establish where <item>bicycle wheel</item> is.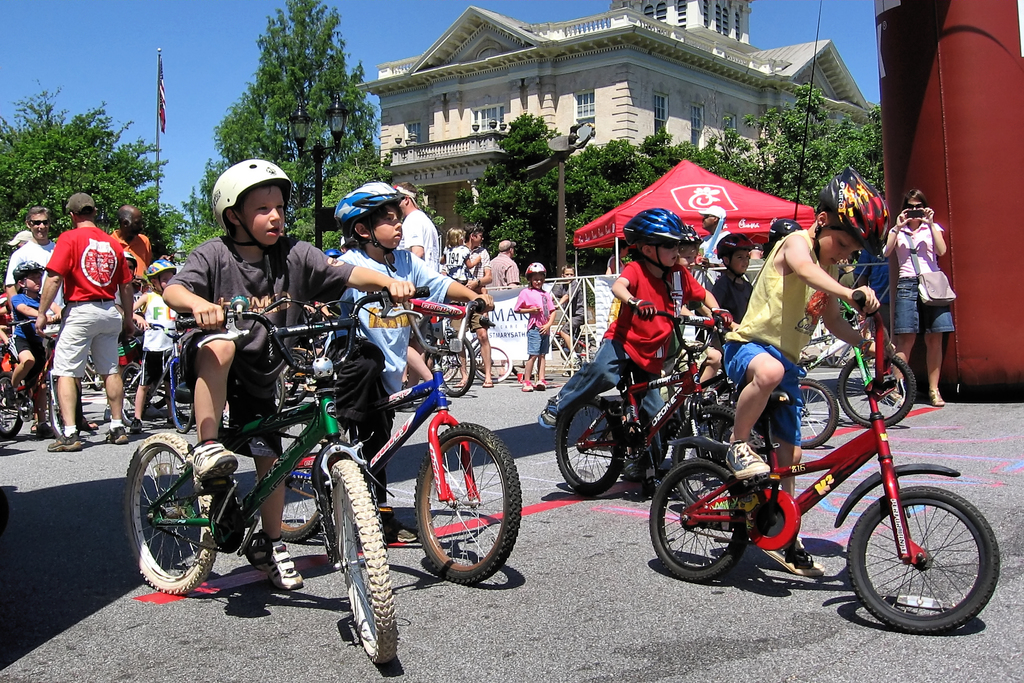
Established at {"x1": 255, "y1": 418, "x2": 319, "y2": 545}.
